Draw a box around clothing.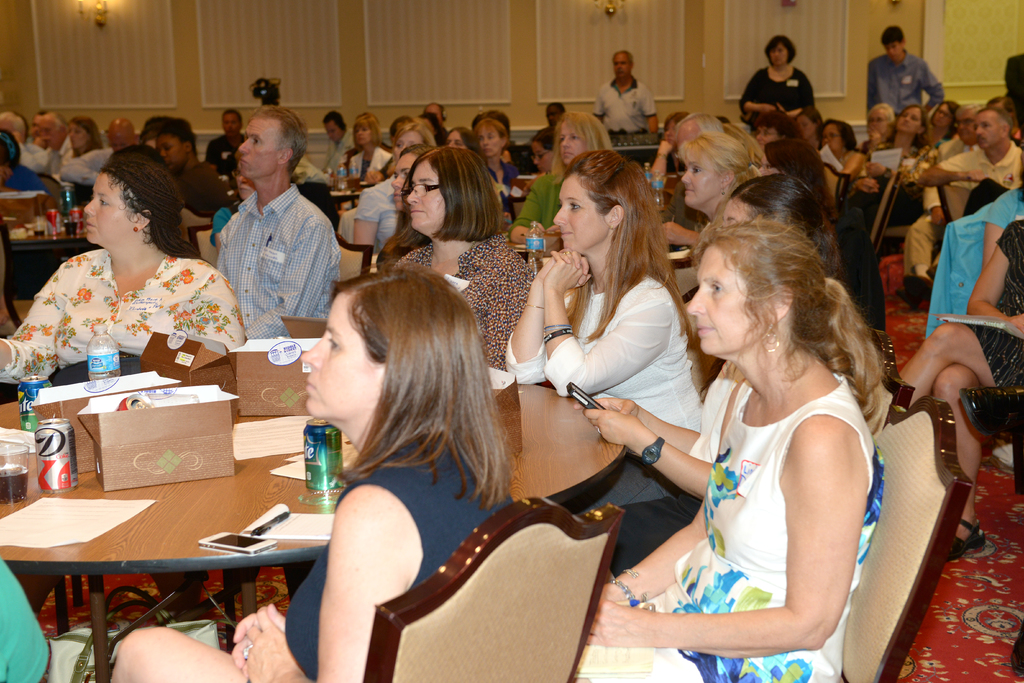
<region>333, 165, 410, 256</region>.
